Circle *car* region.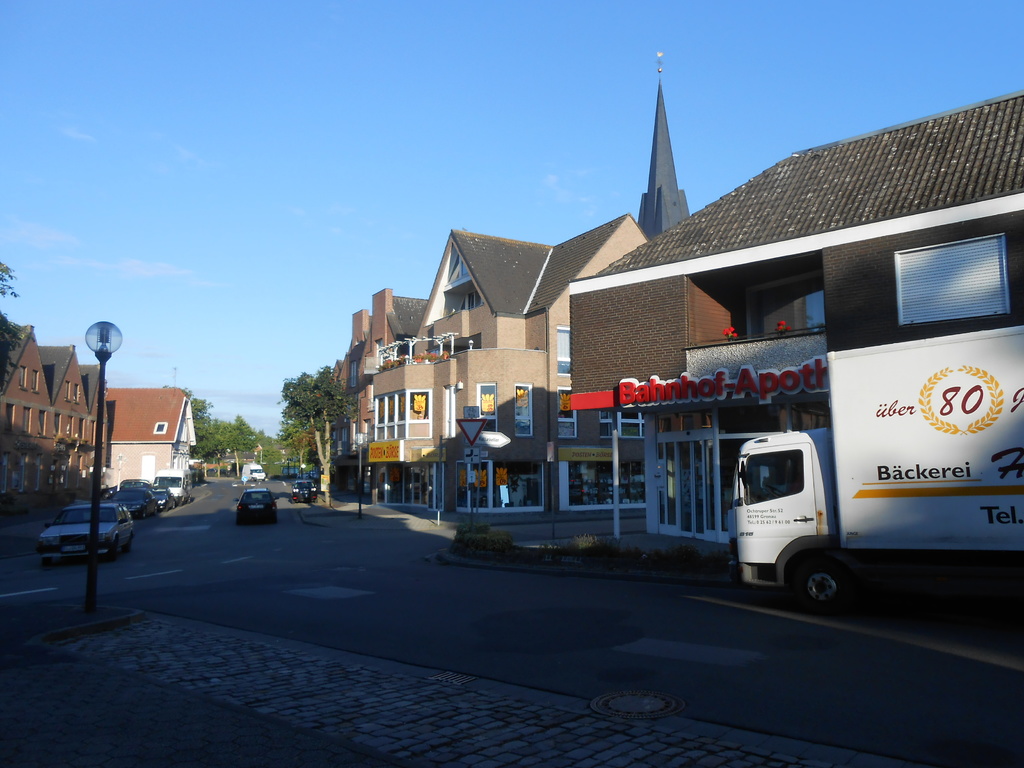
Region: (left=237, top=488, right=281, bottom=522).
